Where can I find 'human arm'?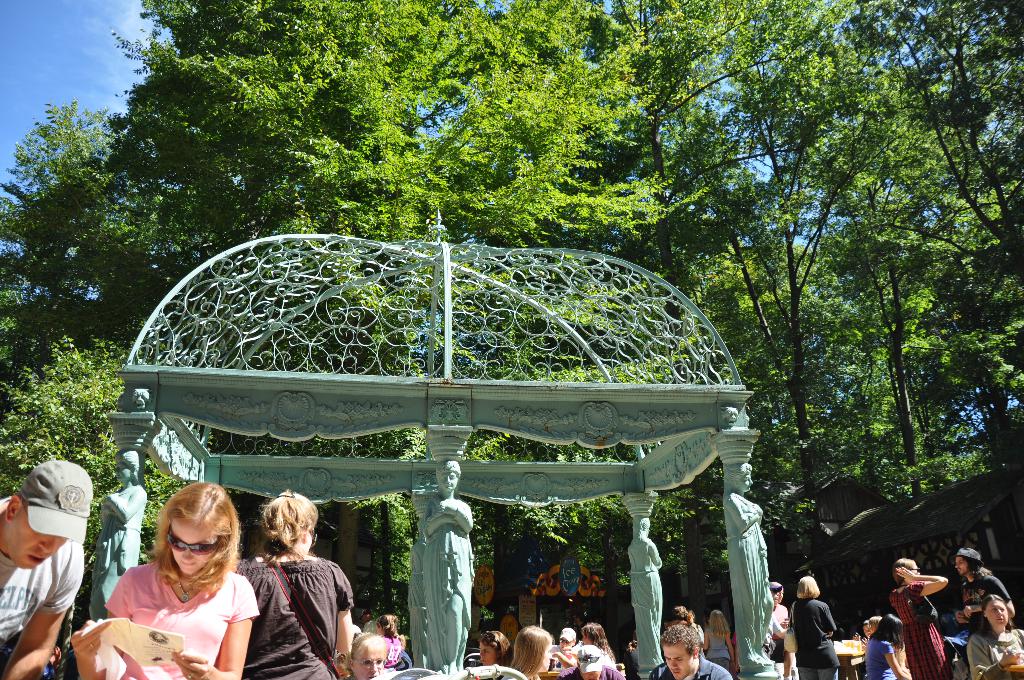
You can find it at Rect(993, 655, 1023, 679).
